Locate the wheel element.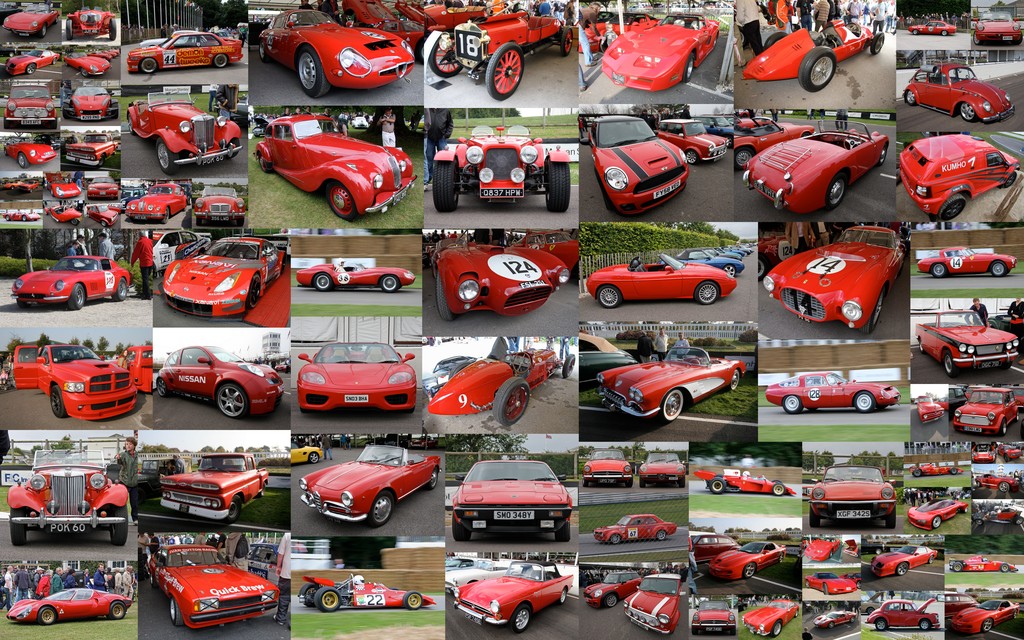
Element bbox: x1=696 y1=280 x2=720 y2=301.
